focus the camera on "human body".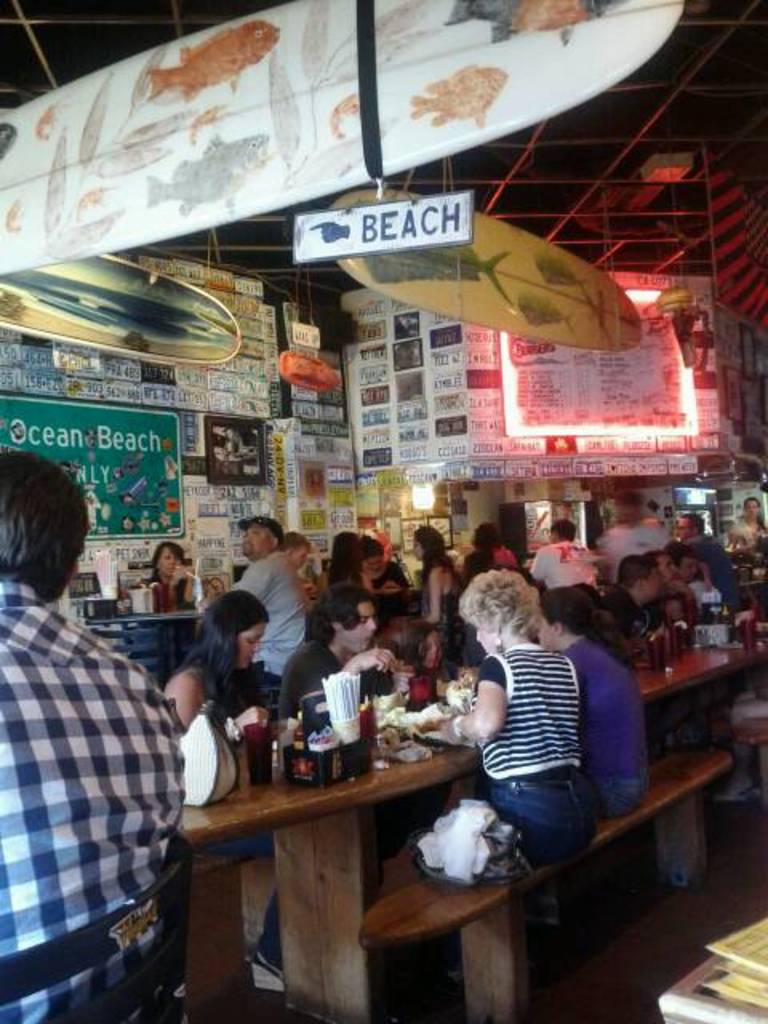
Focus region: <region>280, 582, 390, 710</region>.
